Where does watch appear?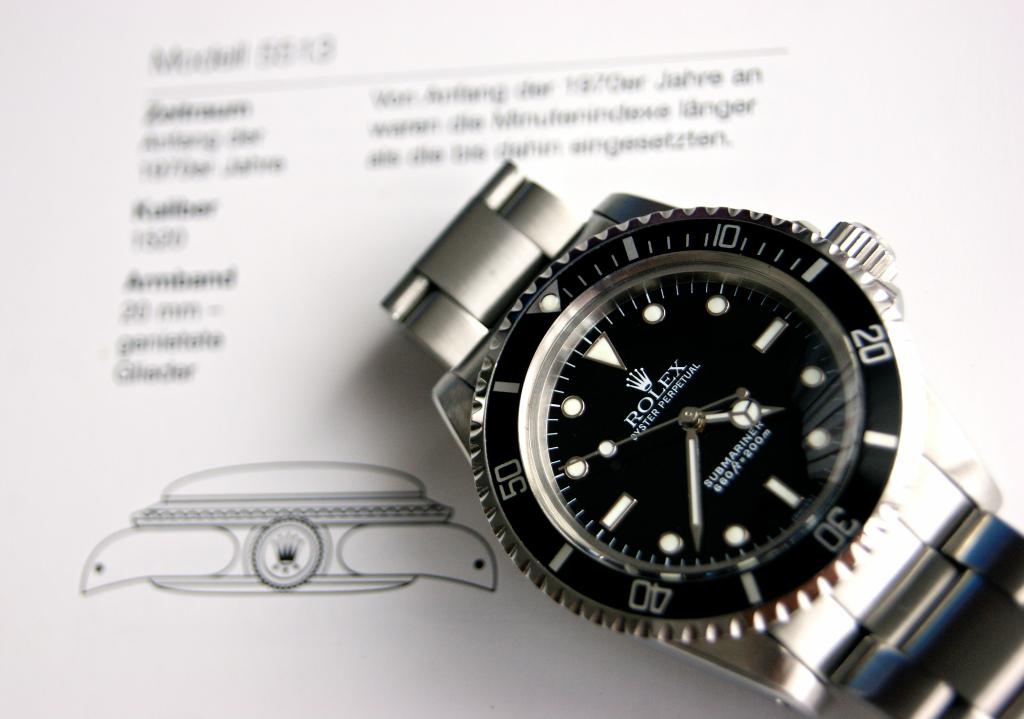
Appears at [382,156,1023,718].
